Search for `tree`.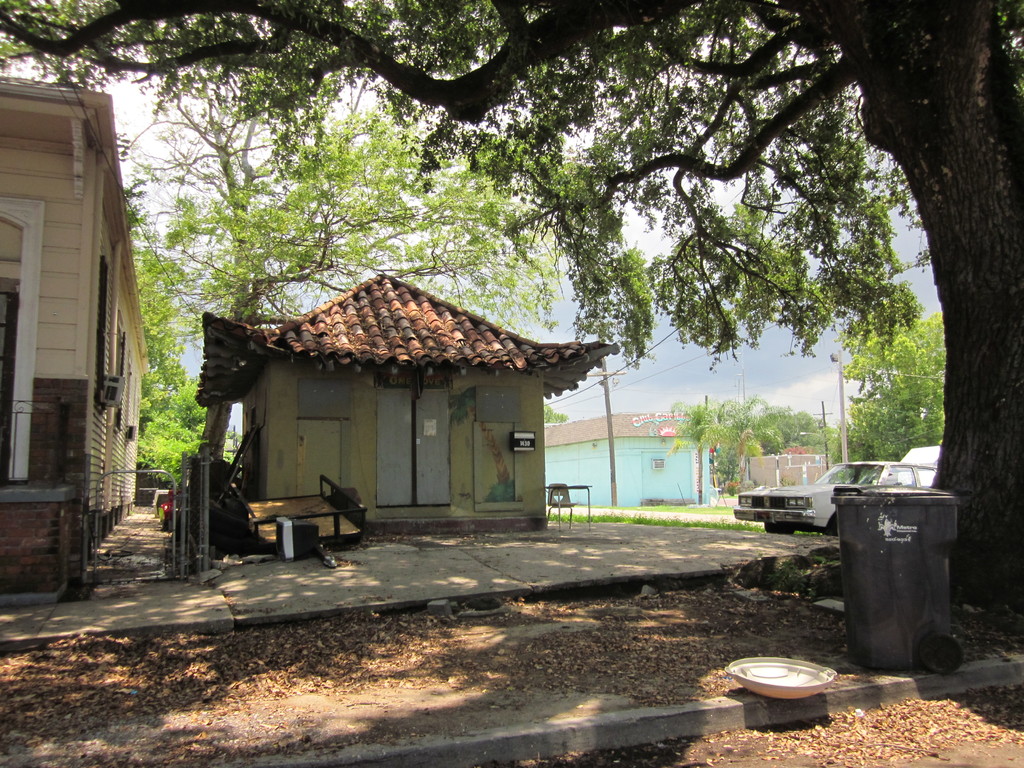
Found at box(847, 299, 953, 483).
